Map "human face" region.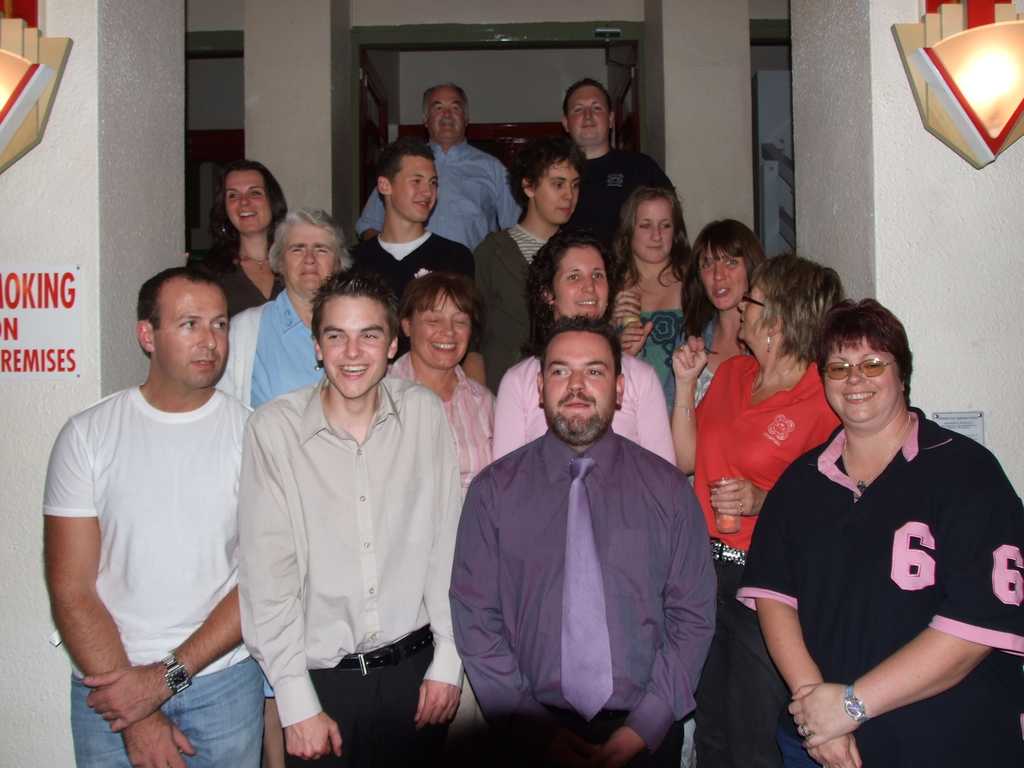
Mapped to [left=317, top=294, right=390, bottom=396].
